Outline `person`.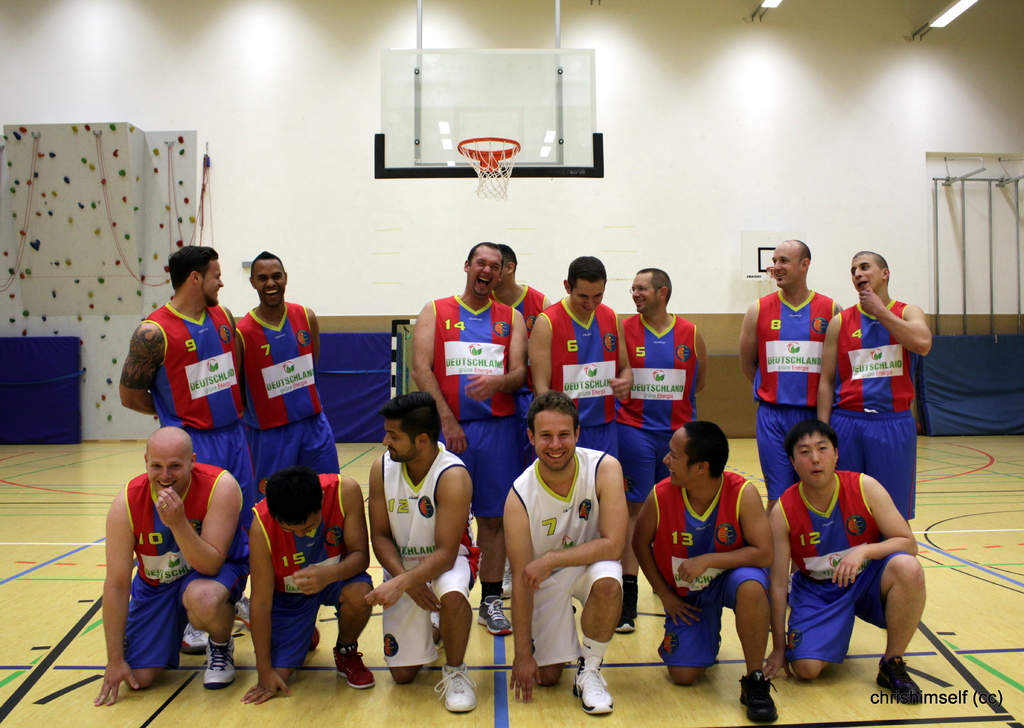
Outline: crop(739, 241, 844, 600).
